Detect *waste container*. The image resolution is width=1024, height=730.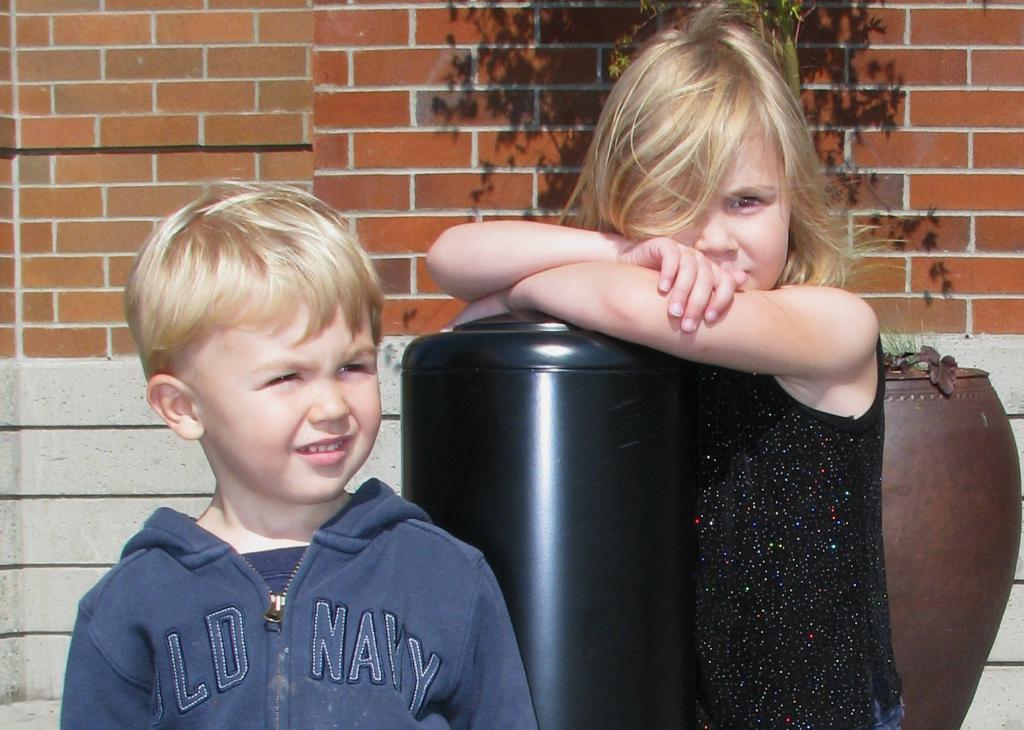
bbox=[399, 308, 688, 729].
